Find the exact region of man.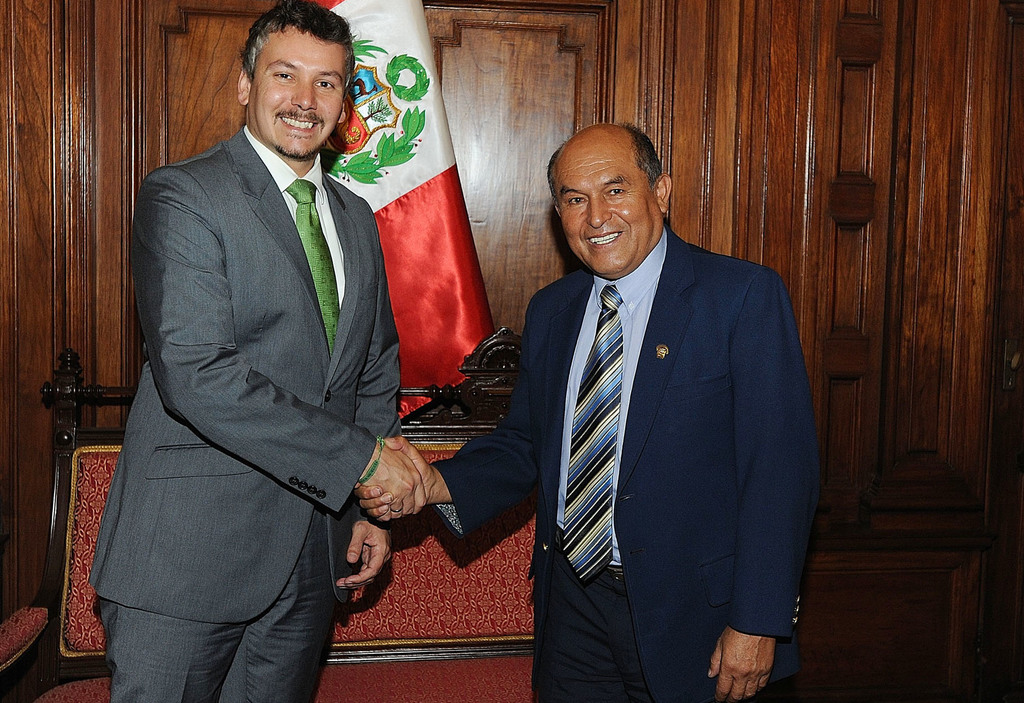
Exact region: 91/0/420/702.
